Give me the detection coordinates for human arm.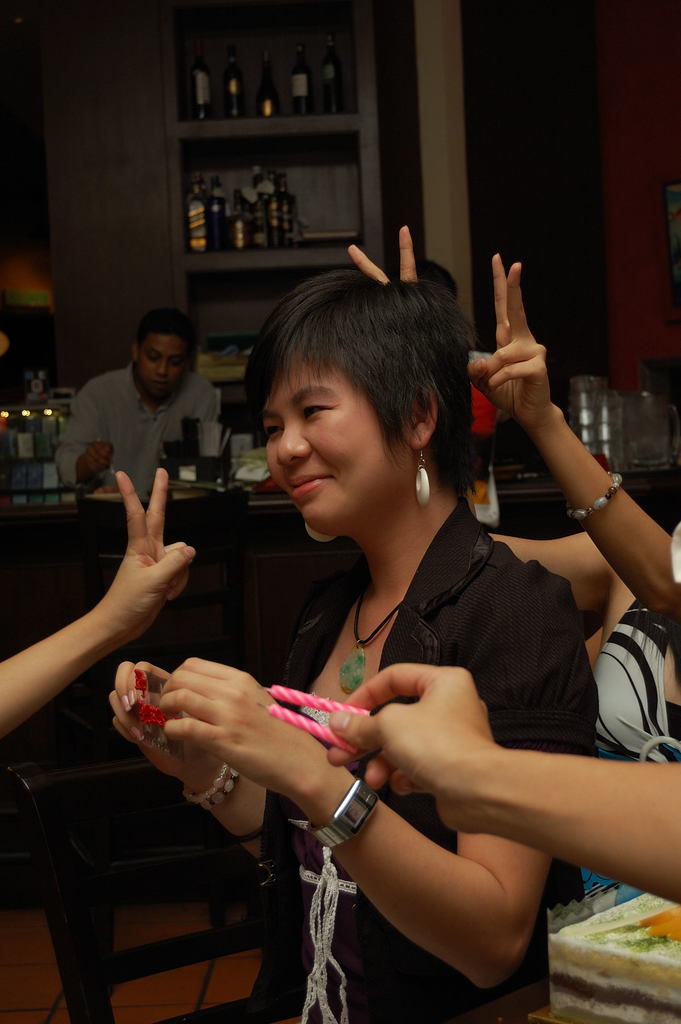
select_region(95, 645, 332, 883).
